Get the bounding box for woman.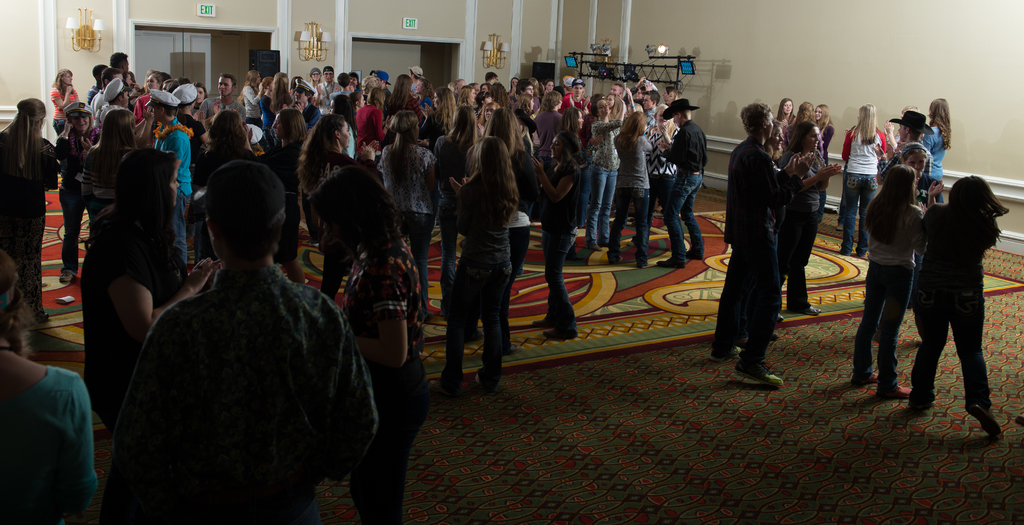
(47, 70, 77, 129).
